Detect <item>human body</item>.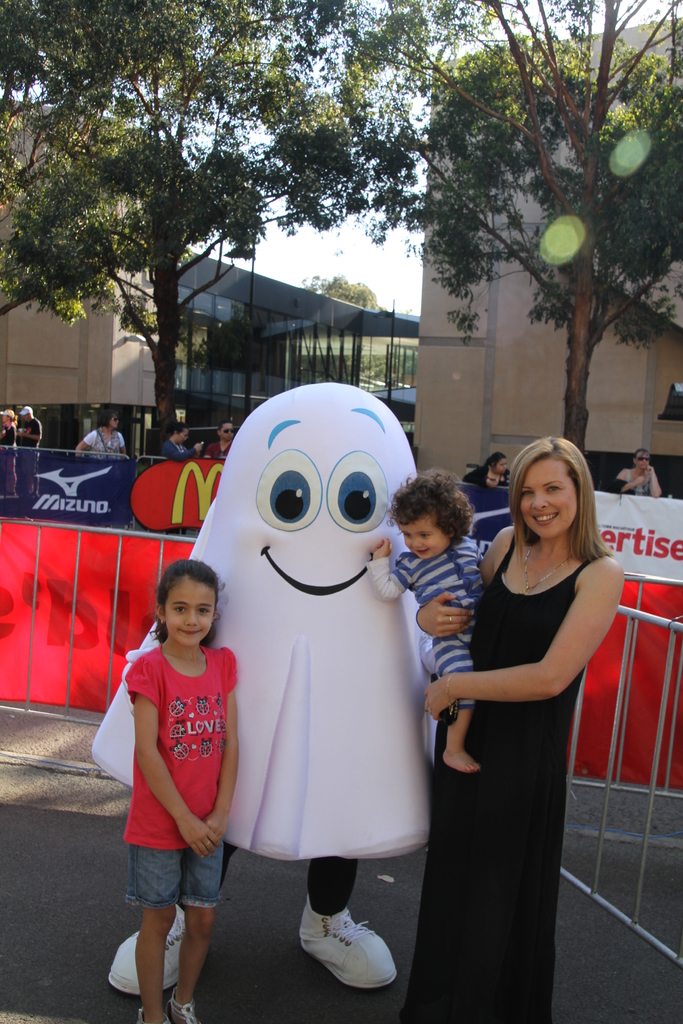
Detected at left=164, top=422, right=201, bottom=463.
